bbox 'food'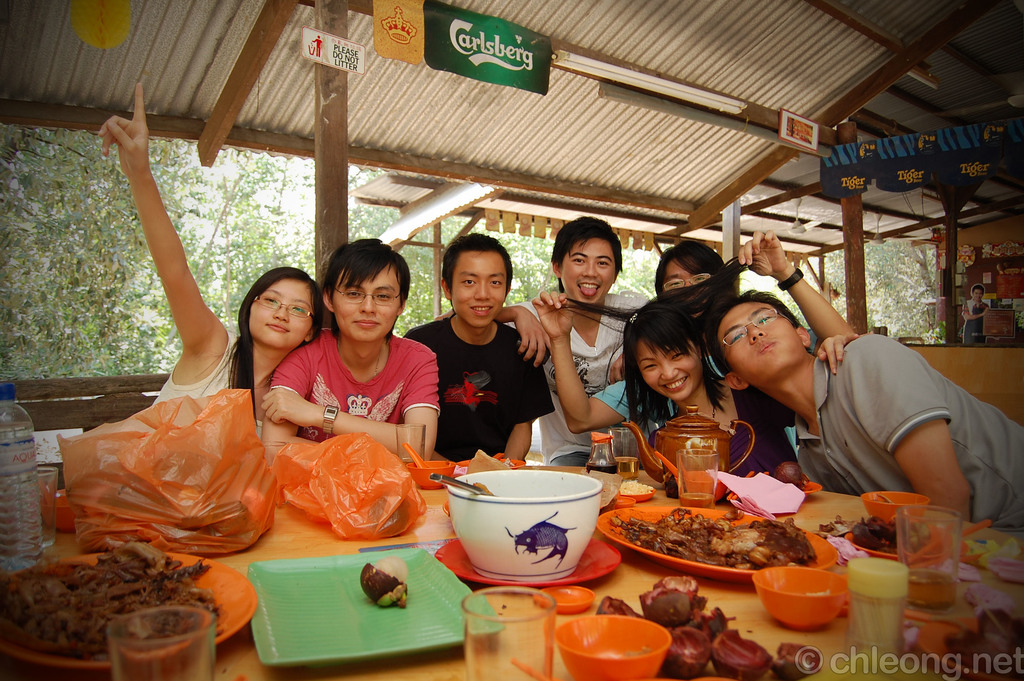
623, 509, 818, 574
